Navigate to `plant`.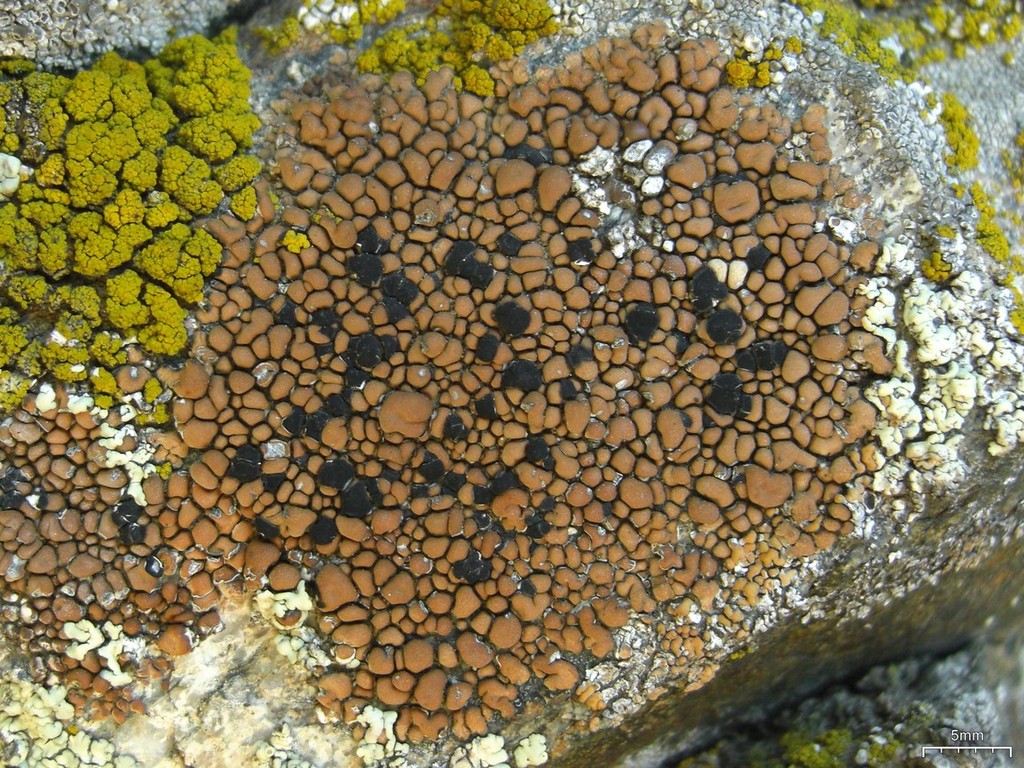
Navigation target: x1=786 y1=37 x2=800 y2=53.
